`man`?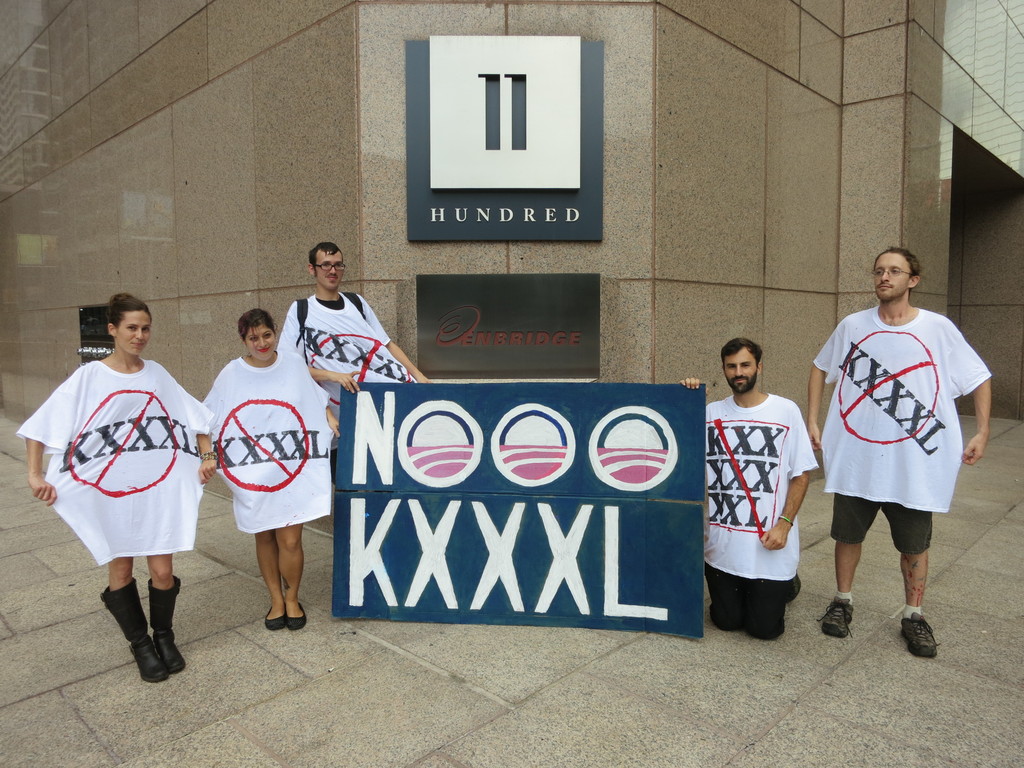
detection(794, 249, 991, 655)
